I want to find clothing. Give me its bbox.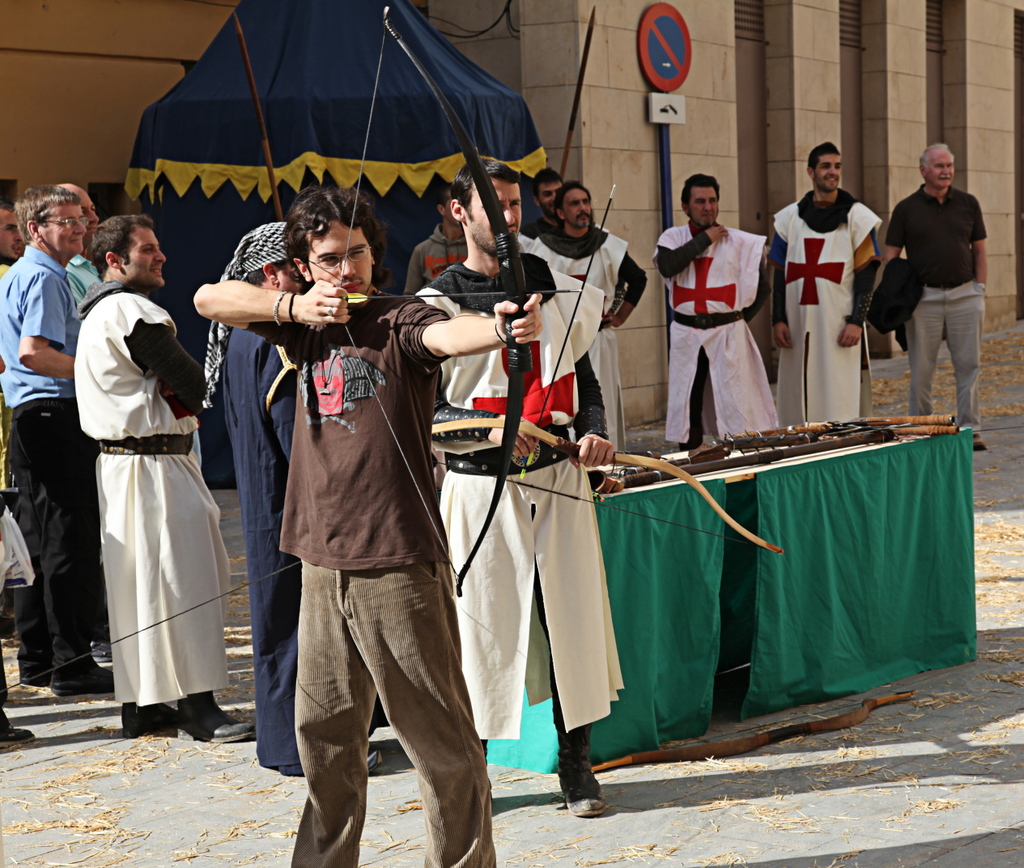
[left=650, top=207, right=784, bottom=470].
